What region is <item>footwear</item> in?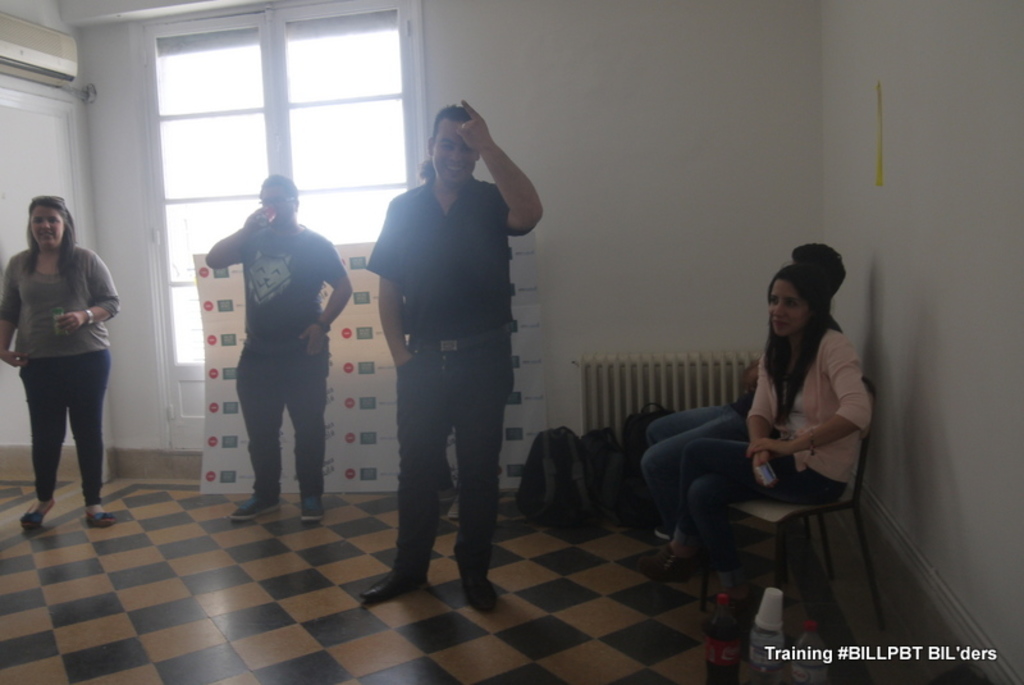
x1=457, y1=563, x2=492, y2=611.
